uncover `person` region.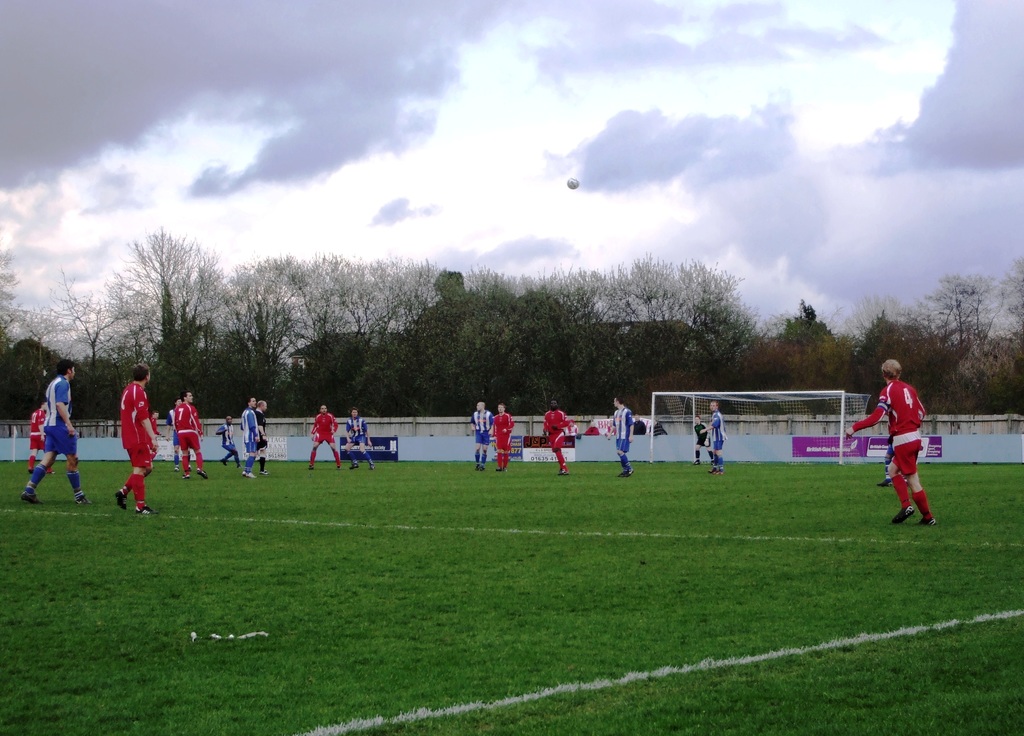
Uncovered: l=257, t=399, r=271, b=473.
